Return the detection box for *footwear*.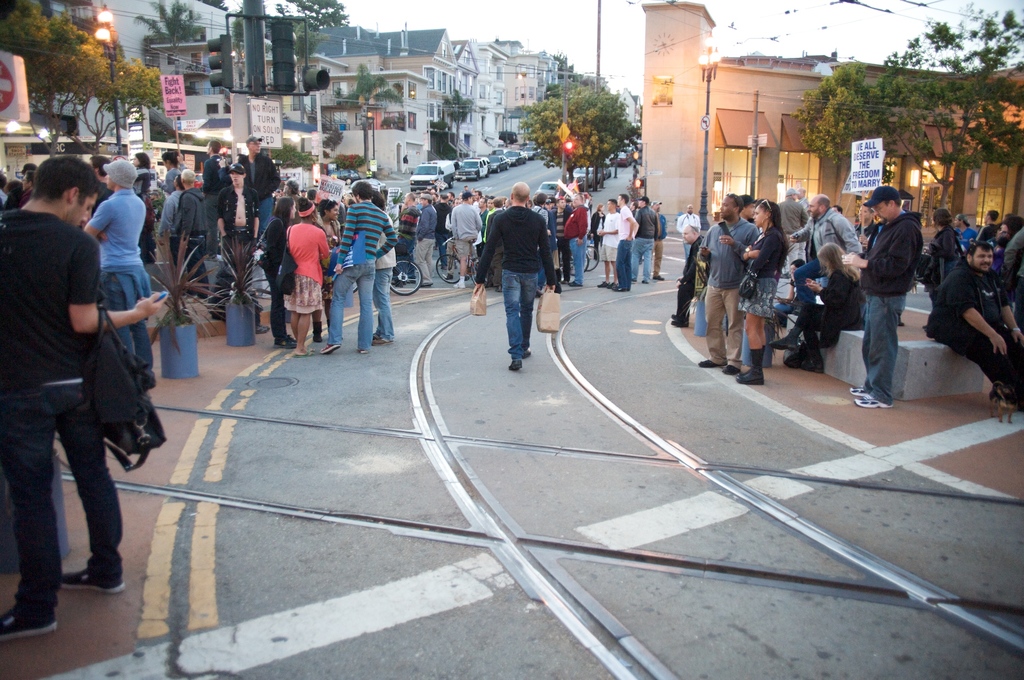
{"left": 607, "top": 281, "right": 616, "bottom": 289}.
